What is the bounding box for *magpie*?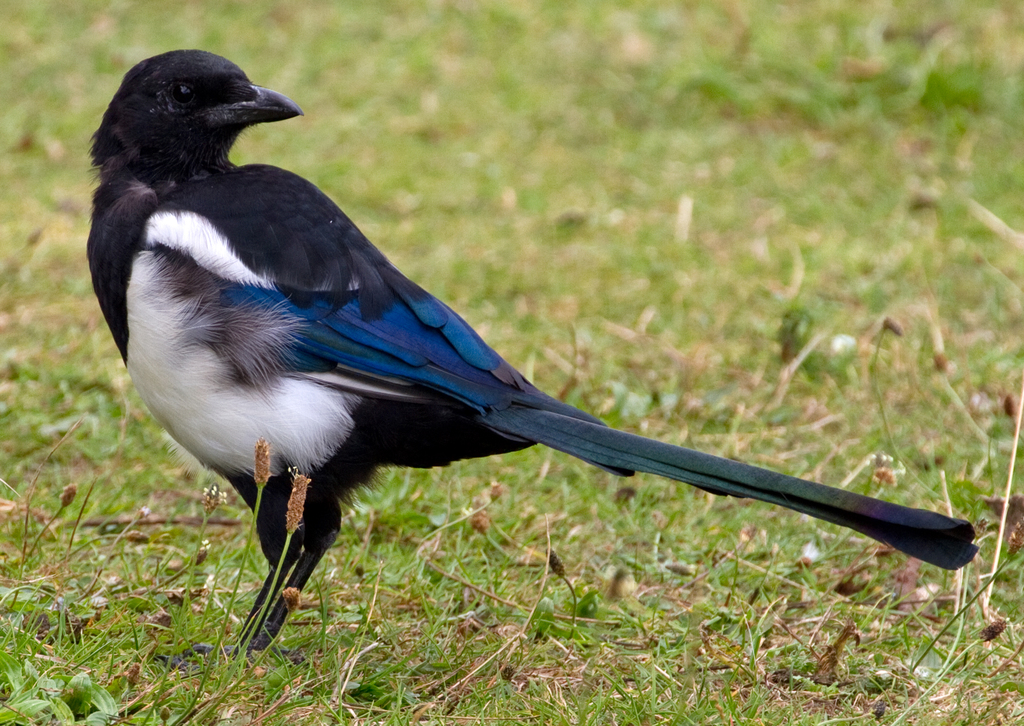
select_region(87, 47, 978, 674).
